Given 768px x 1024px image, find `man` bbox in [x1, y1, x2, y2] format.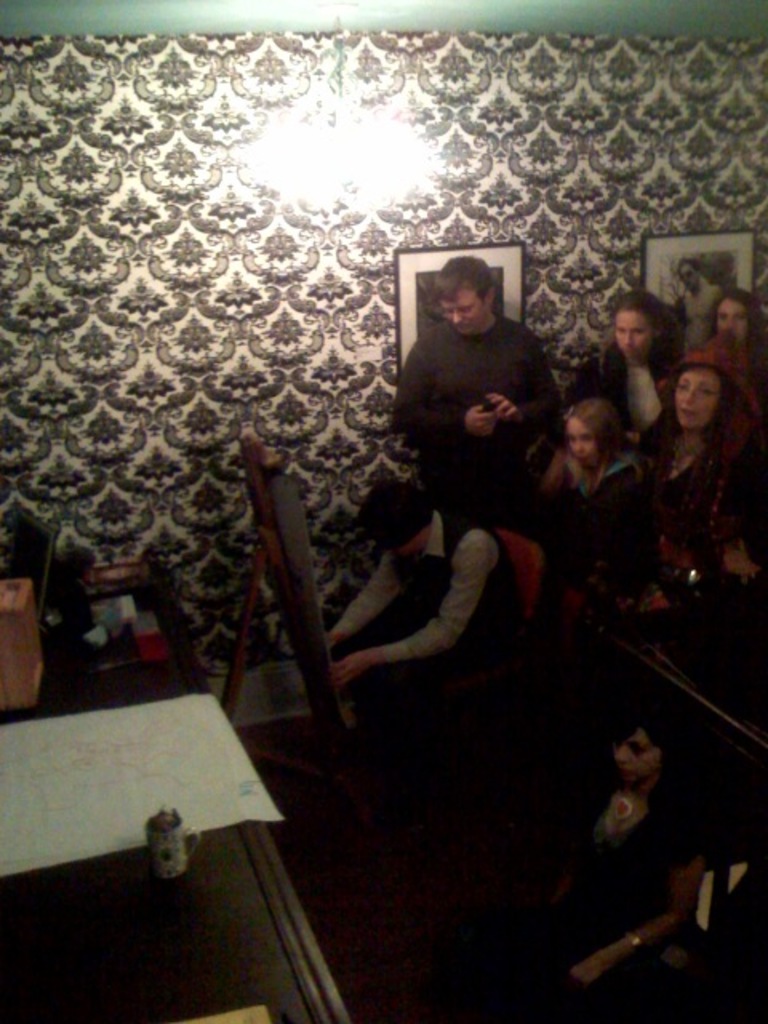
[331, 491, 526, 837].
